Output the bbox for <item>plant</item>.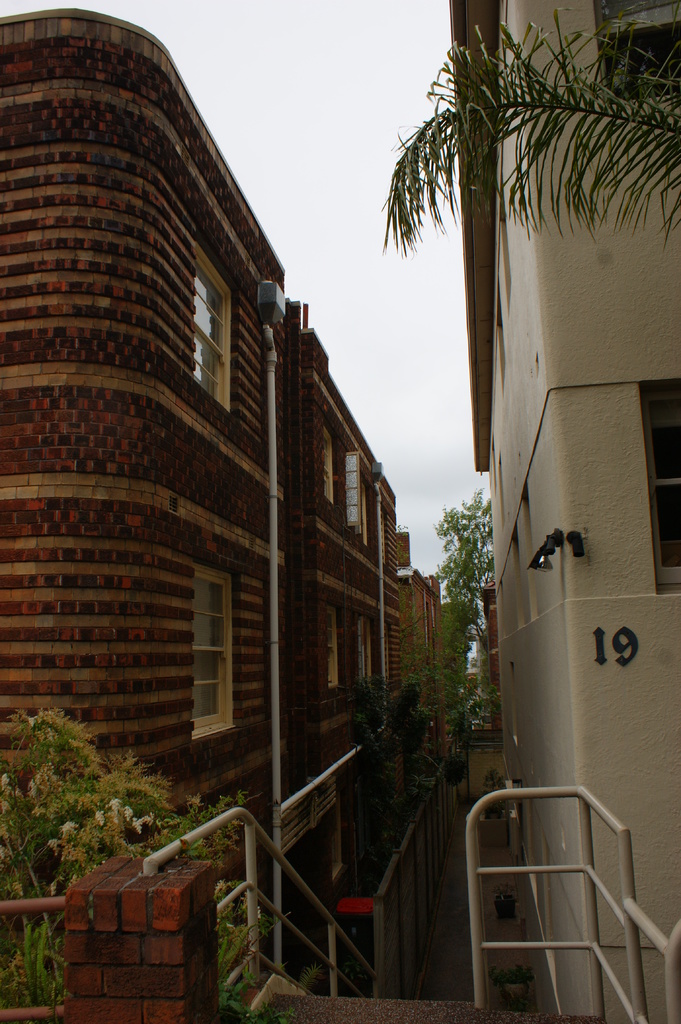
[160, 785, 239, 863].
